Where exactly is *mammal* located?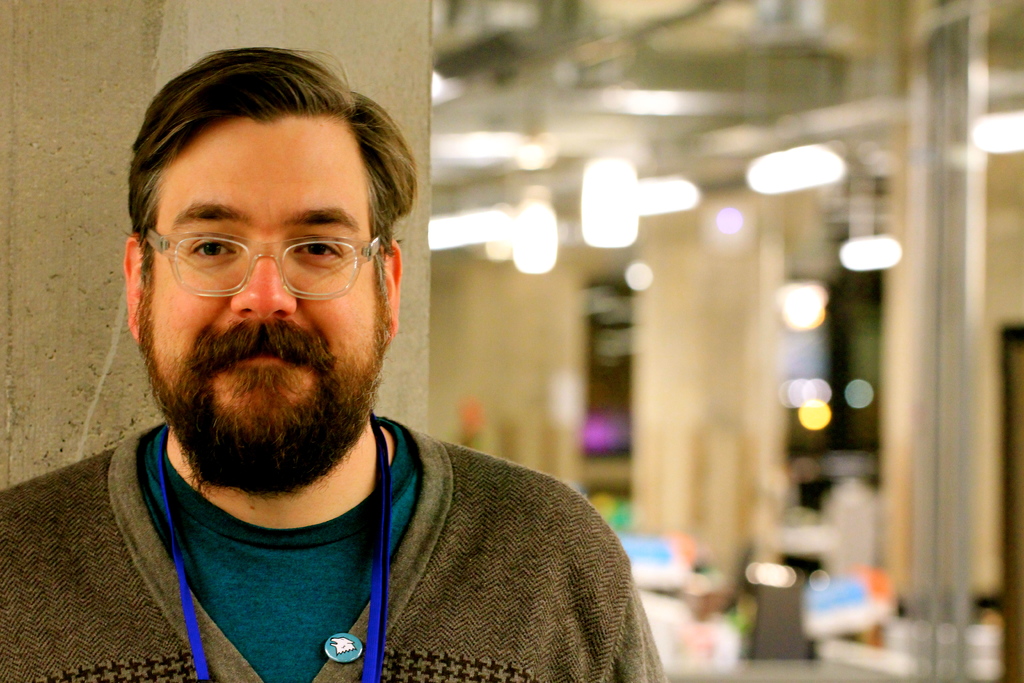
Its bounding box is (left=25, top=89, right=684, bottom=682).
